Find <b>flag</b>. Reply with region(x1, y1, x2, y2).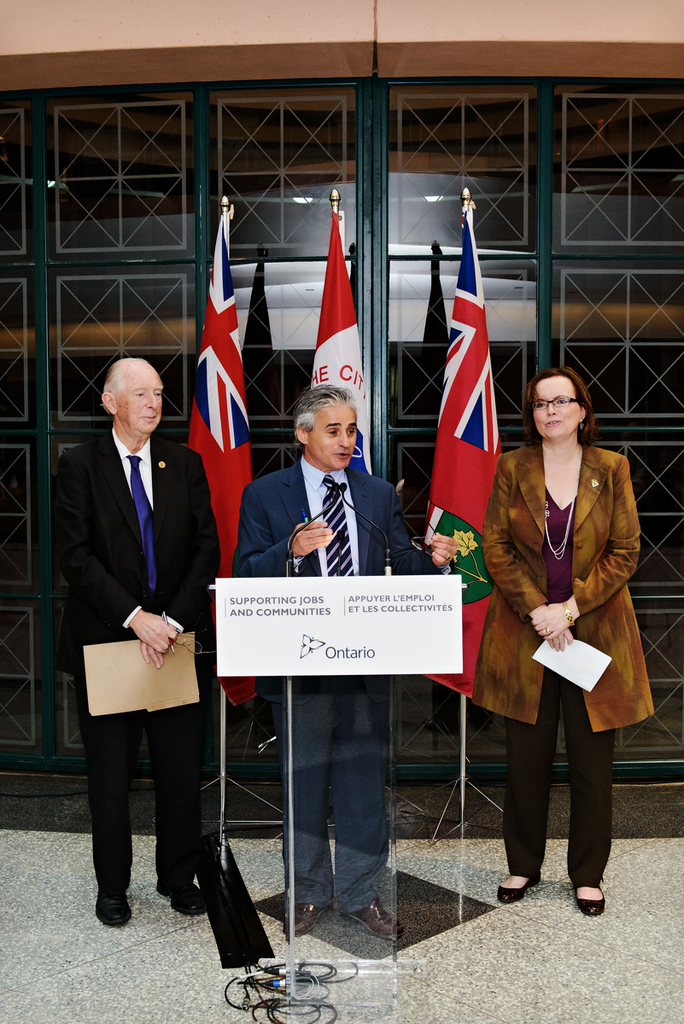
region(416, 207, 503, 692).
